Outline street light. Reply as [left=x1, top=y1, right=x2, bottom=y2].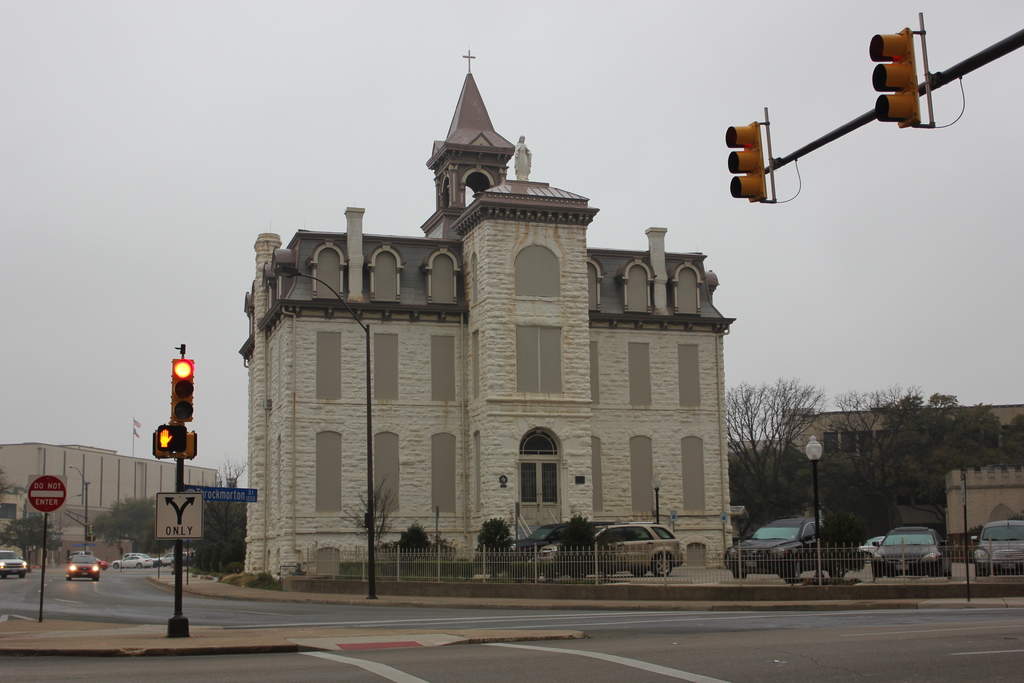
[left=264, top=247, right=373, bottom=593].
